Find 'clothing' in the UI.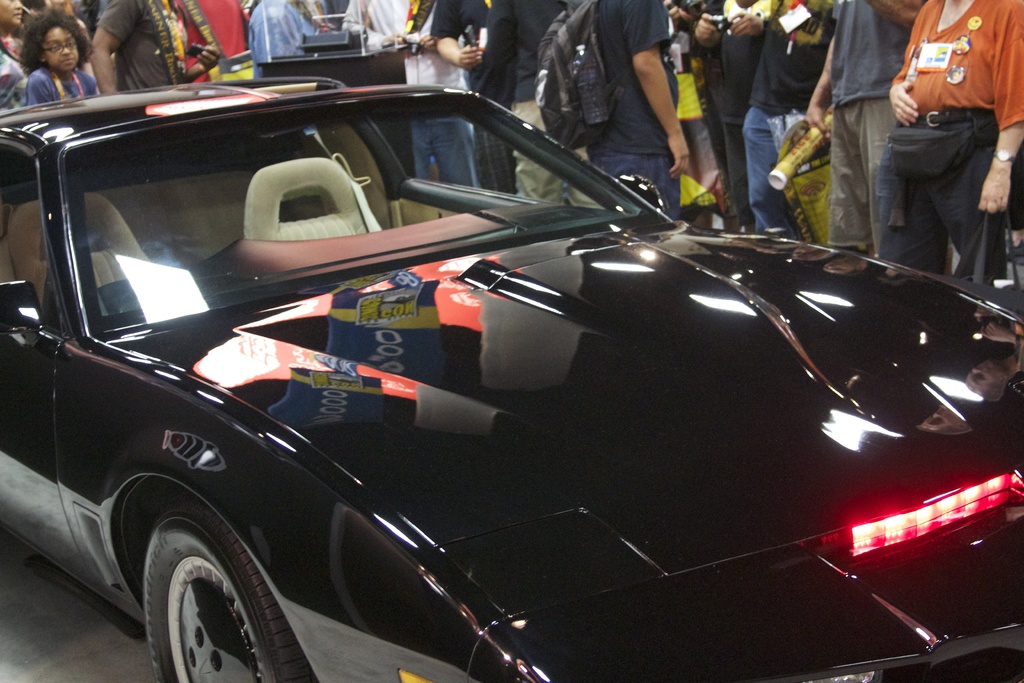
UI element at 753,0,828,242.
